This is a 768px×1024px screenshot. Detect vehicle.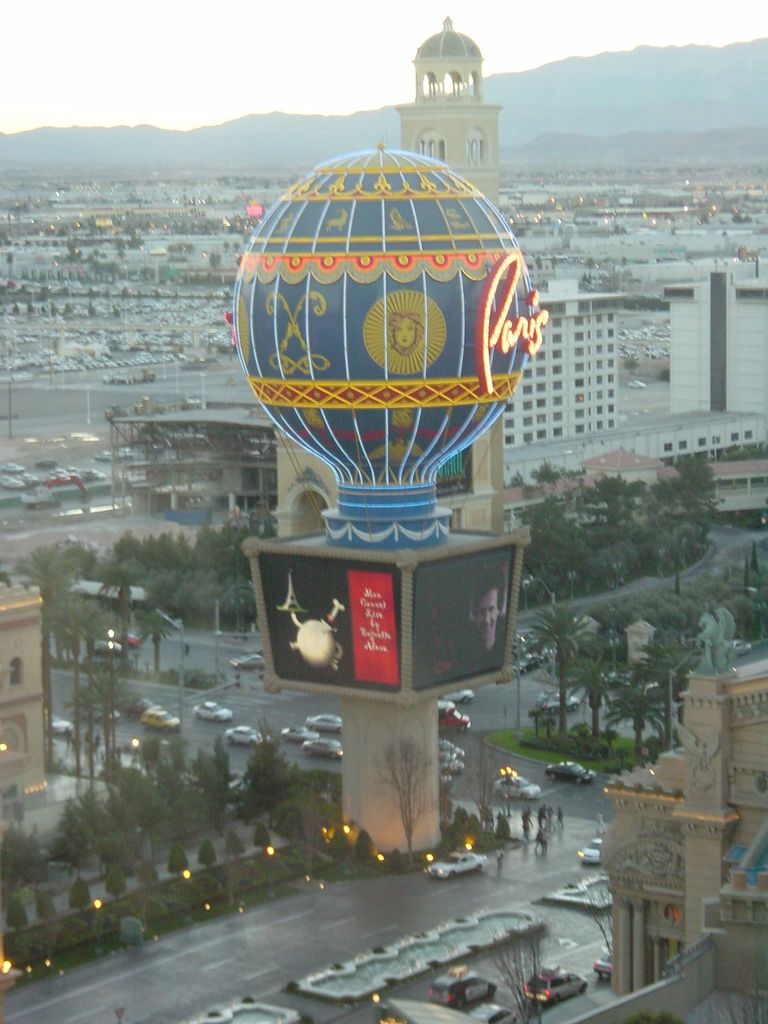
Rect(420, 963, 500, 1015).
